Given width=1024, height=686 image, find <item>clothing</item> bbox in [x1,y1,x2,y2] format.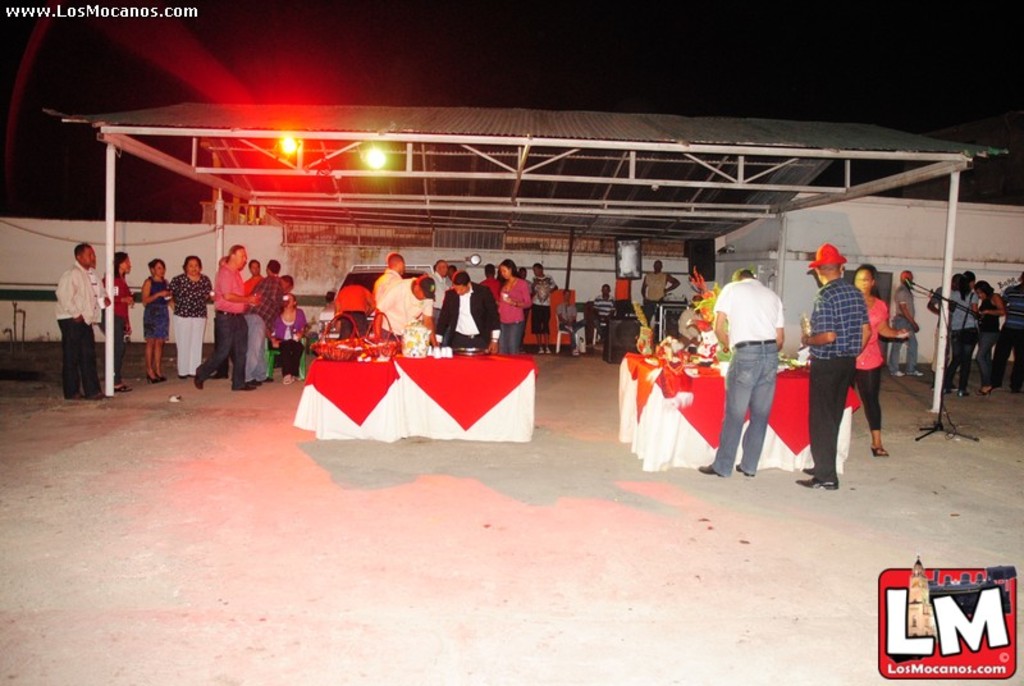
[100,271,136,379].
